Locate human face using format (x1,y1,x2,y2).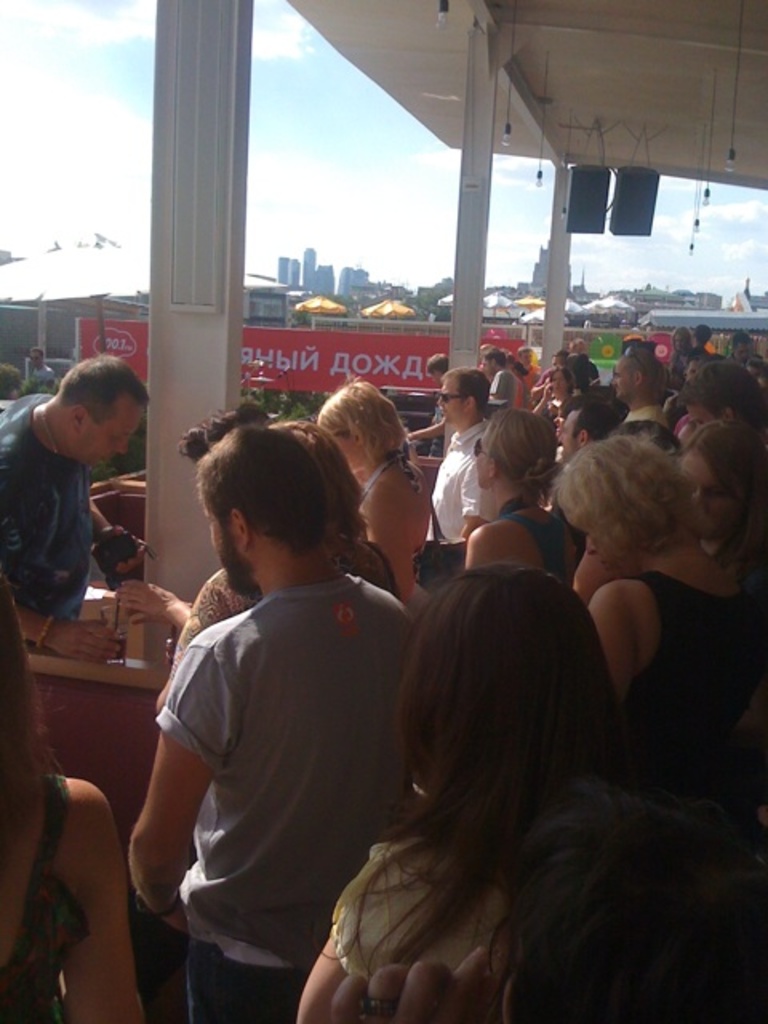
(442,381,464,430).
